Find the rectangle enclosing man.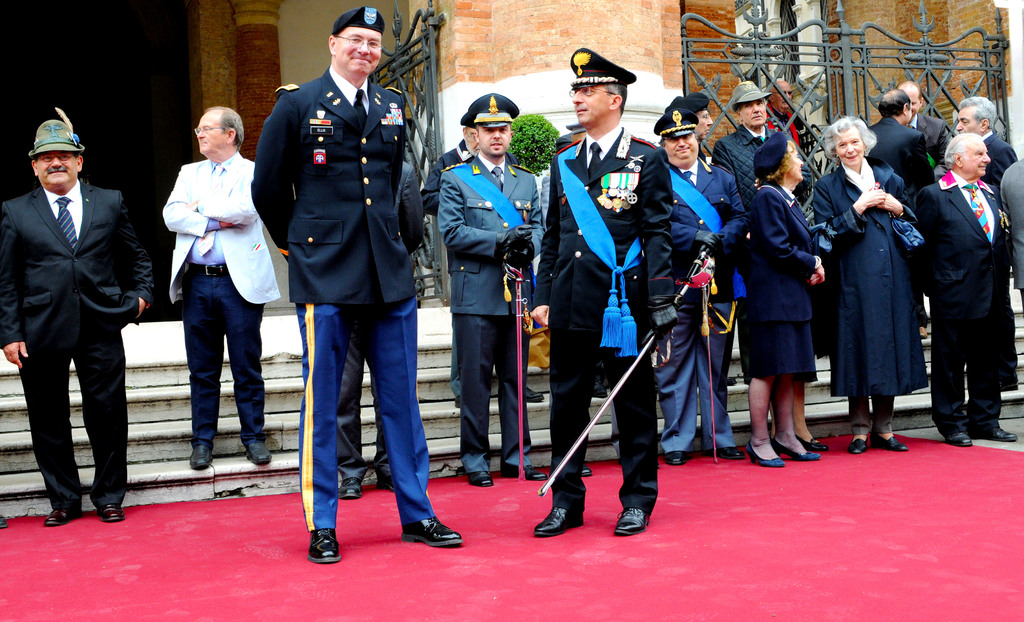
bbox=[244, 12, 463, 562].
